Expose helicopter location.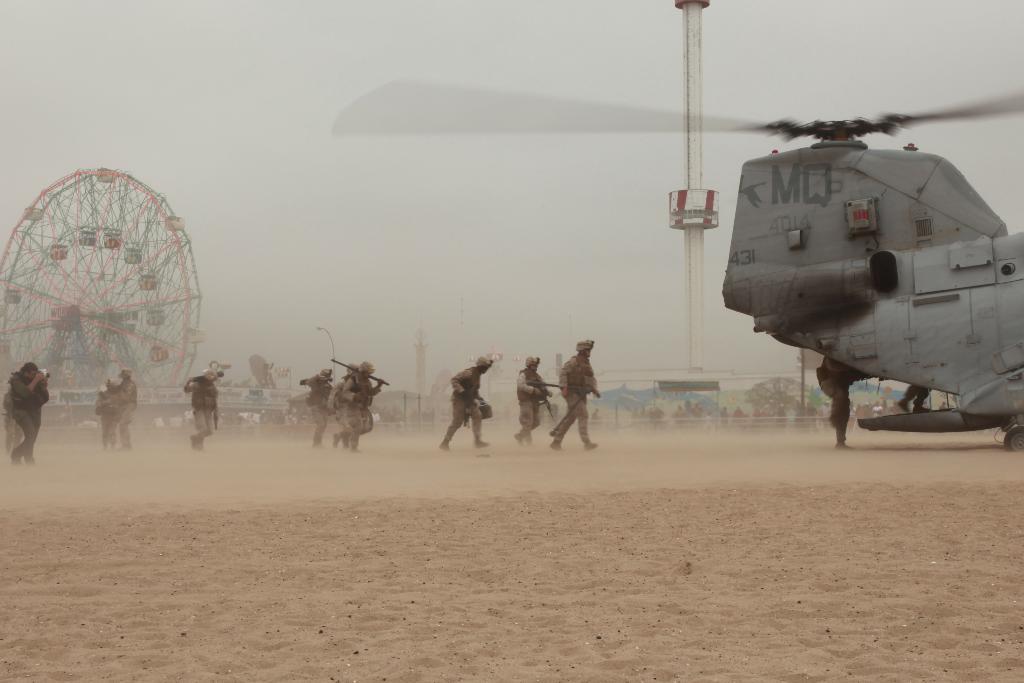
Exposed at 331/75/1023/451.
